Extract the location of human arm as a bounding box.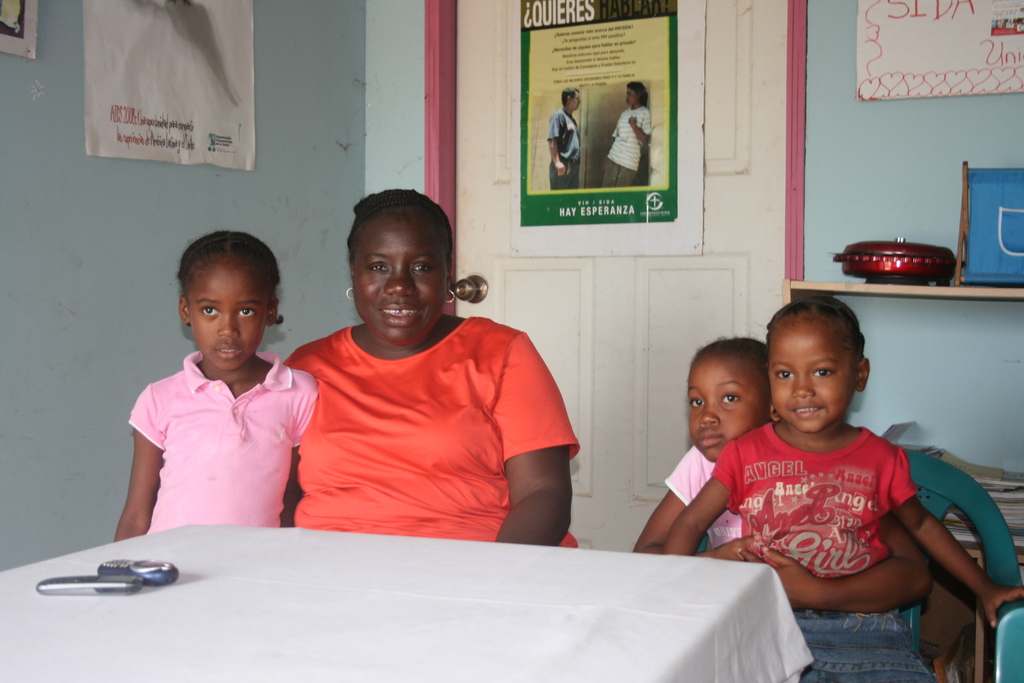
pyautogui.locateOnScreen(497, 336, 581, 547).
